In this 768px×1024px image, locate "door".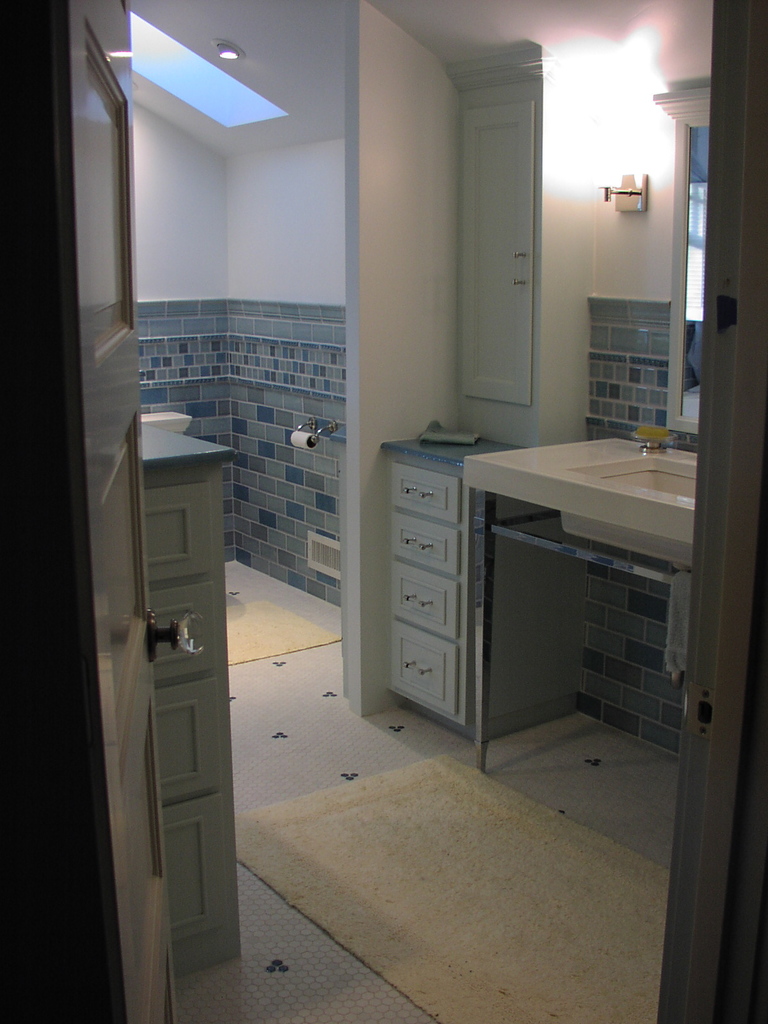
Bounding box: [66, 0, 181, 1019].
